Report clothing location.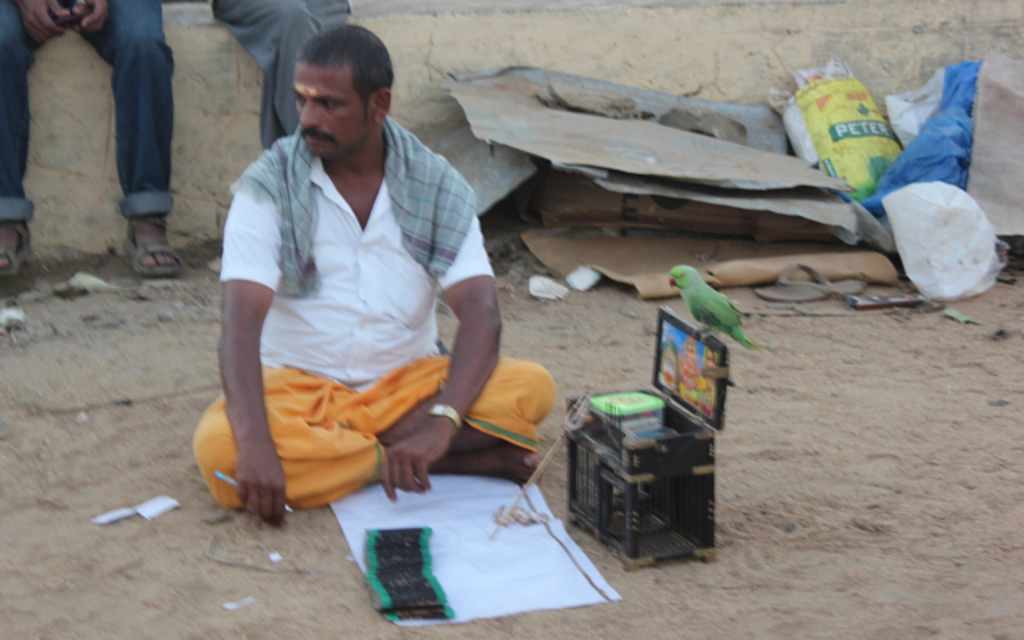
Report: box=[211, 93, 499, 488].
